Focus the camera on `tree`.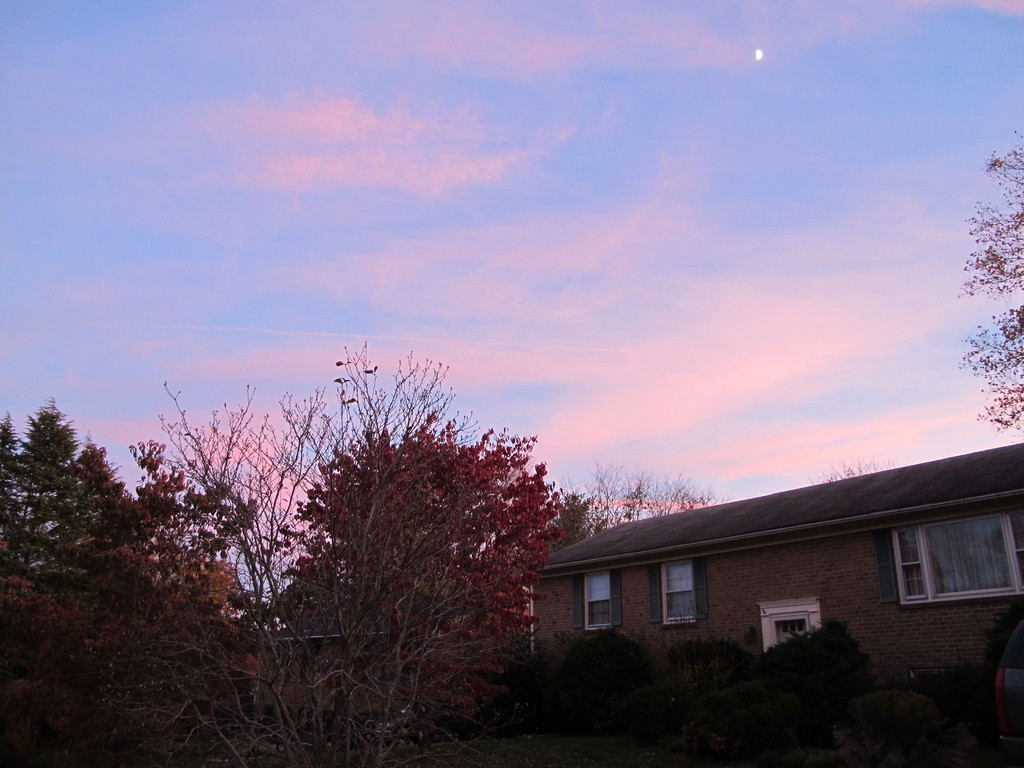
Focus region: 546:491:597:547.
